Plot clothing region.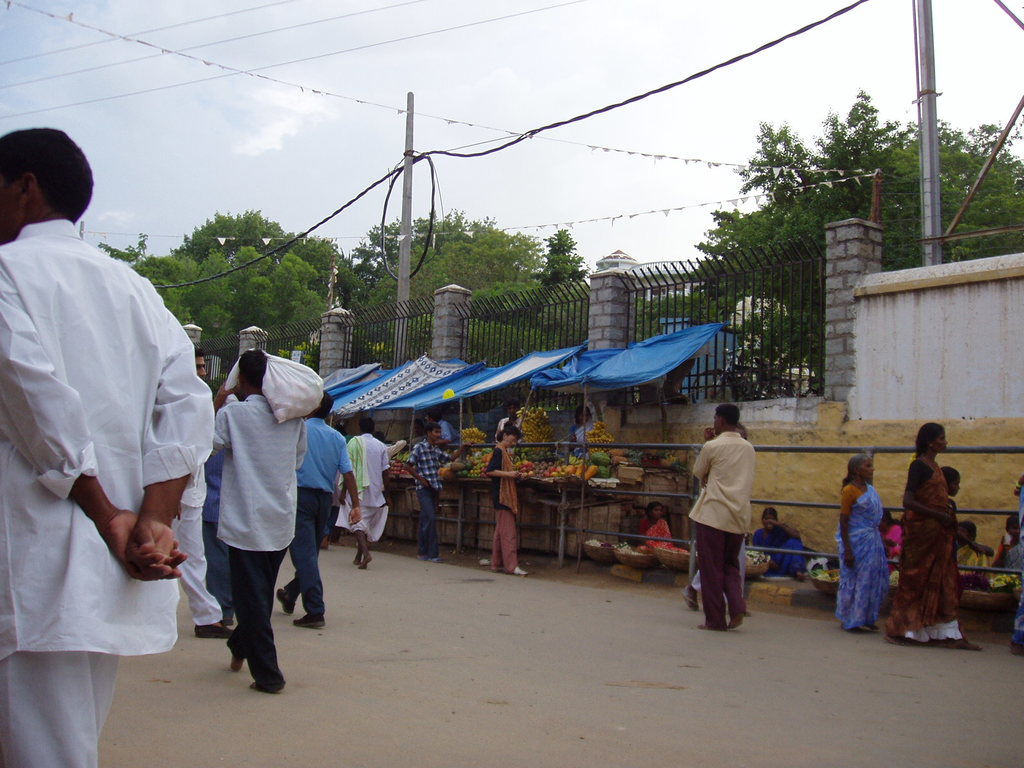
Plotted at 293,416,348,618.
